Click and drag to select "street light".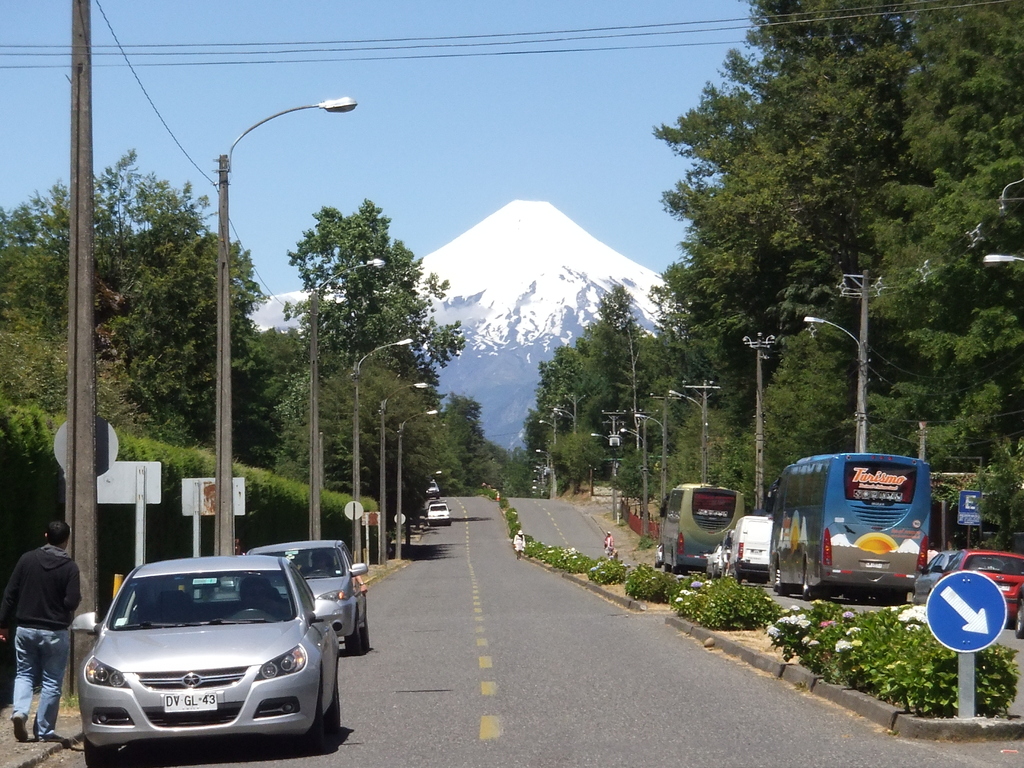
Selection: [396,406,440,566].
